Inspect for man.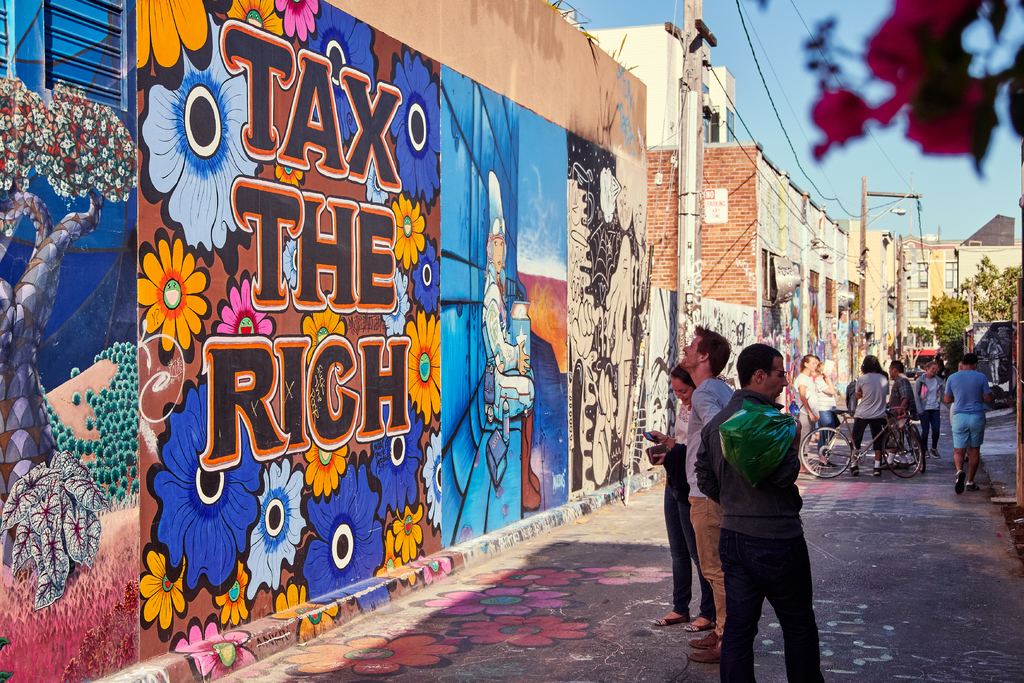
Inspection: box(685, 323, 735, 662).
